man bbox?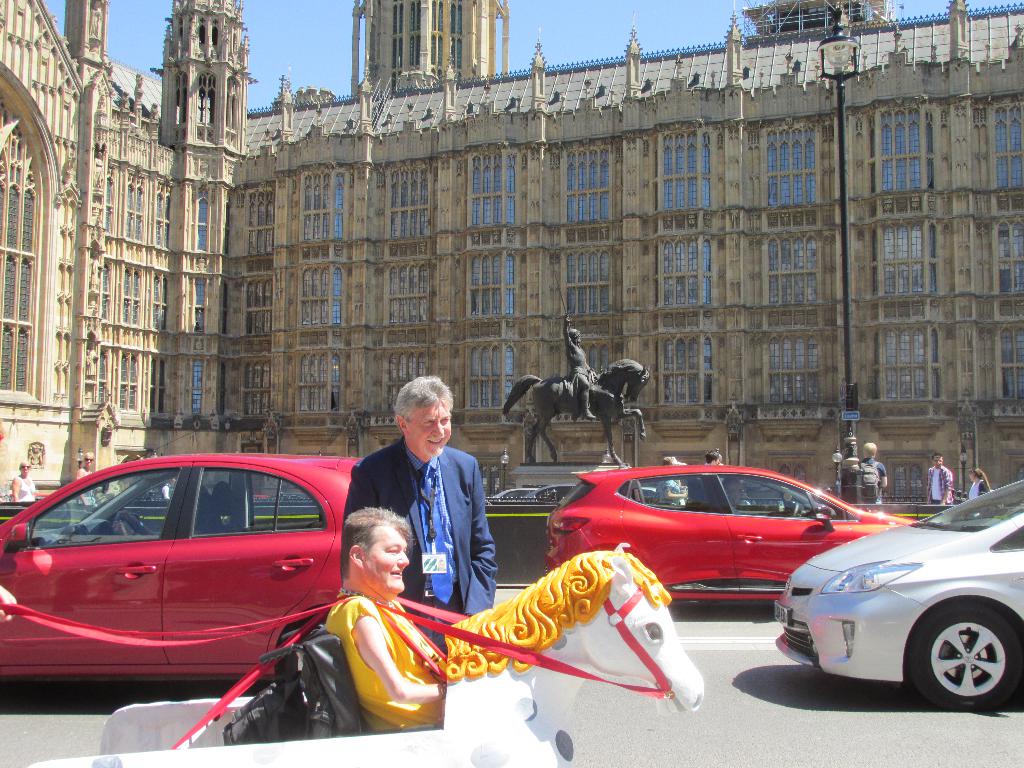
l=922, t=452, r=955, b=504
